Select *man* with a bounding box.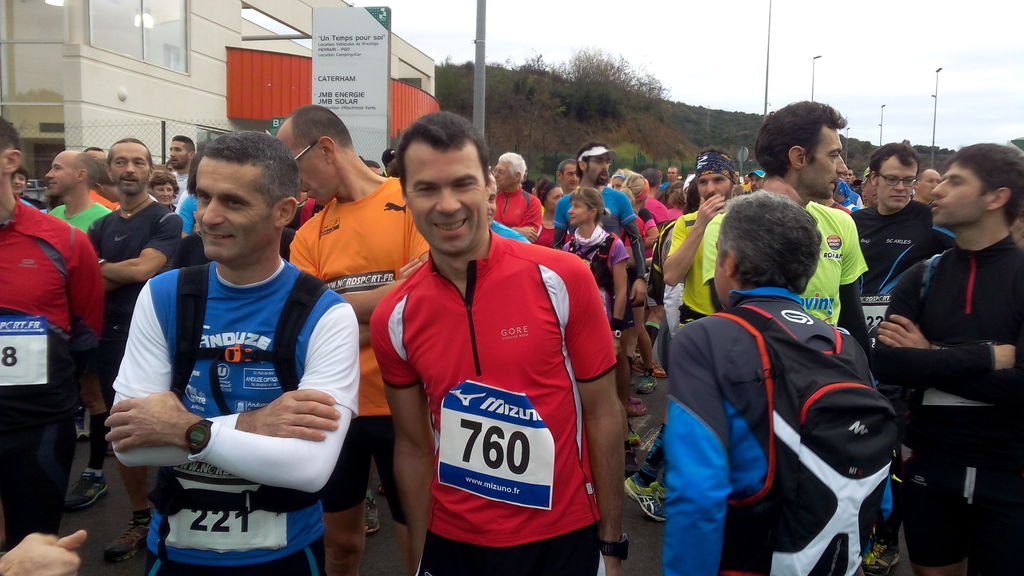
Rect(847, 144, 934, 296).
